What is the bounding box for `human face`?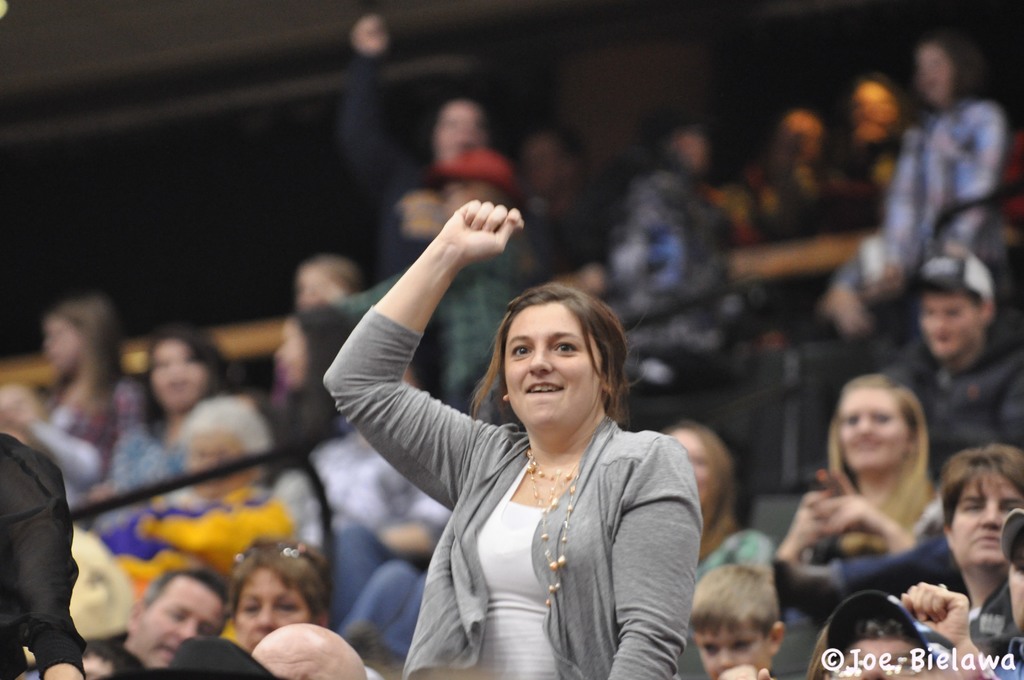
<bbox>836, 387, 909, 471</bbox>.
